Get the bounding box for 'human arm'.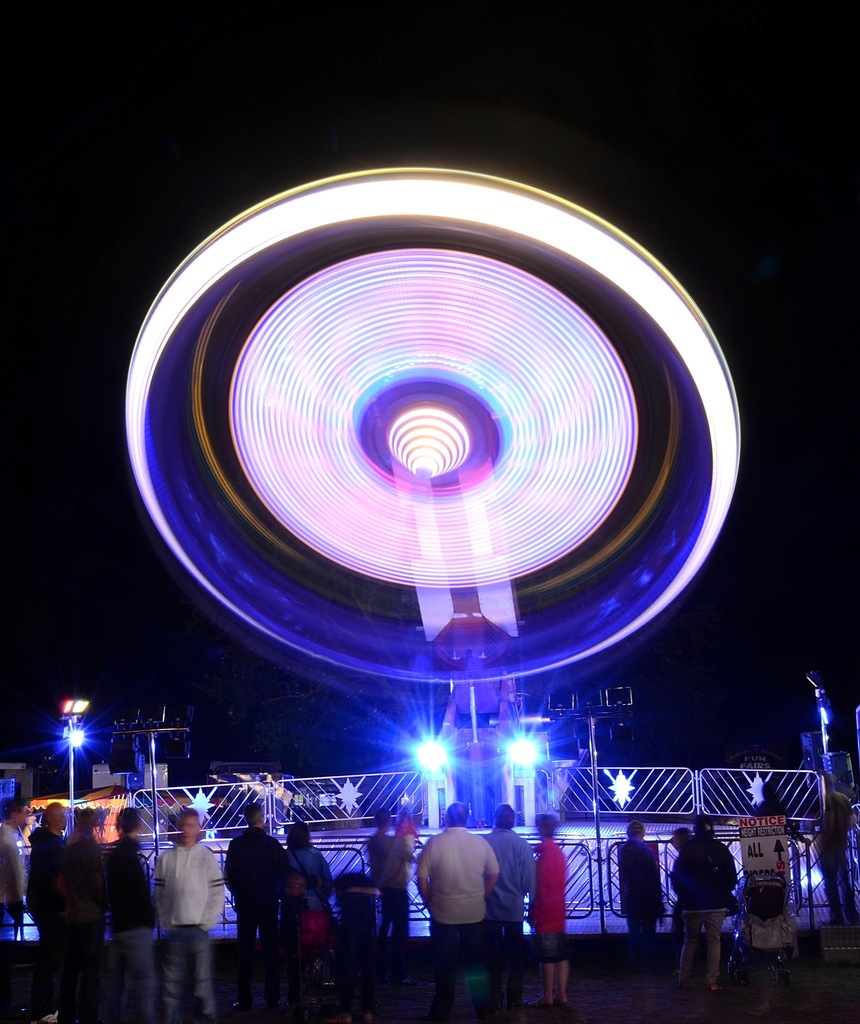
[652,853,671,923].
